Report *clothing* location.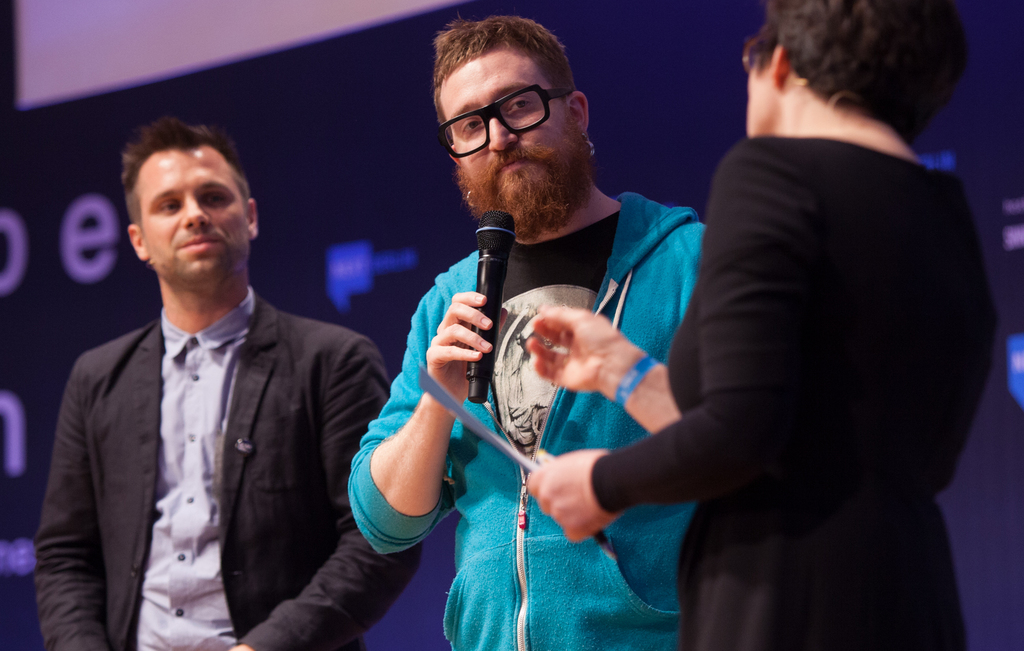
Report: box=[623, 46, 1000, 625].
